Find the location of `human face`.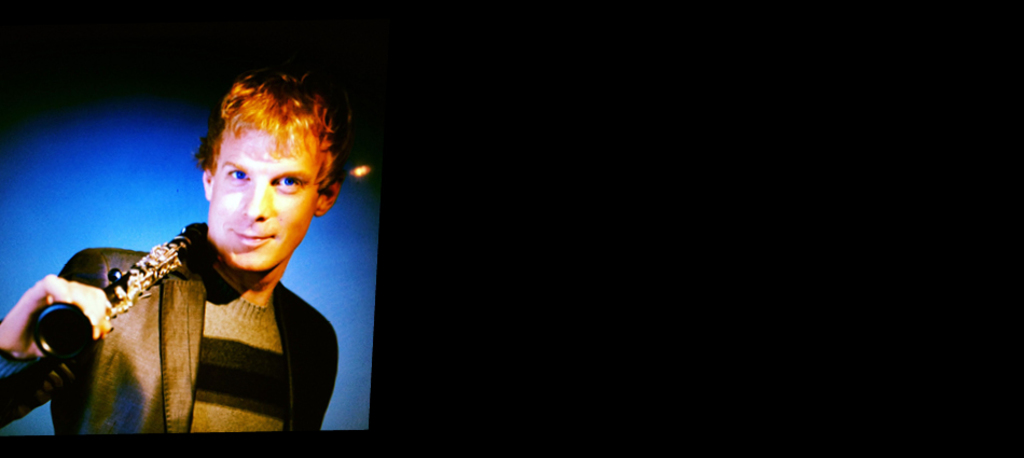
Location: box(199, 114, 318, 272).
